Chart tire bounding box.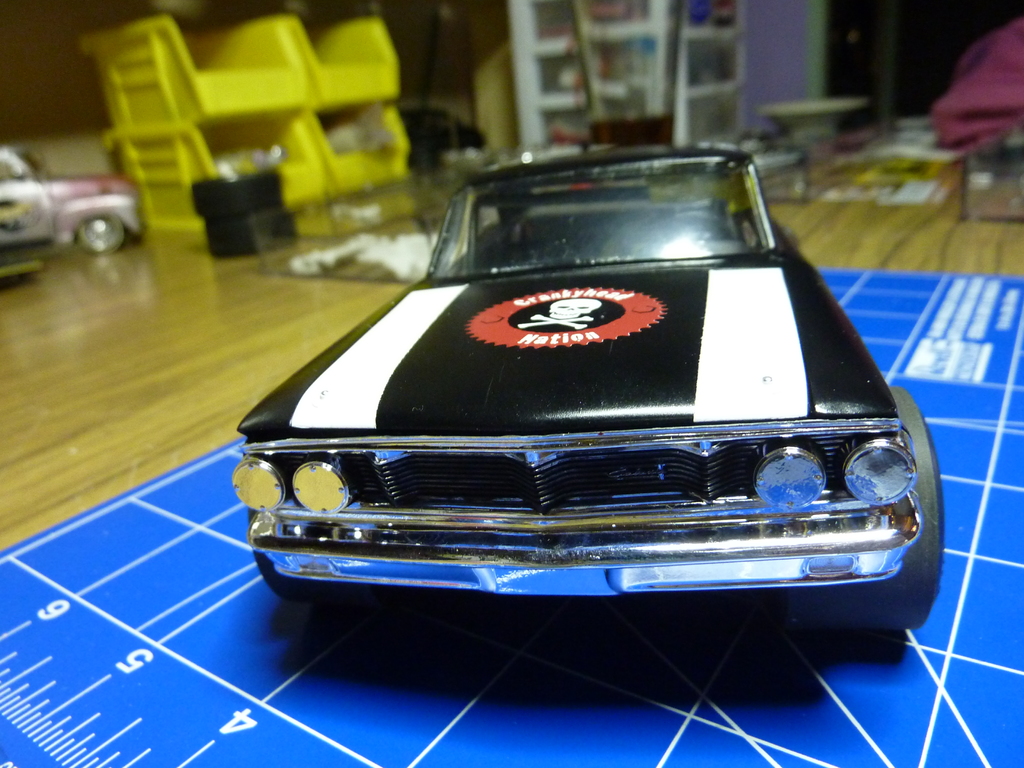
Charted: crop(792, 390, 943, 630).
